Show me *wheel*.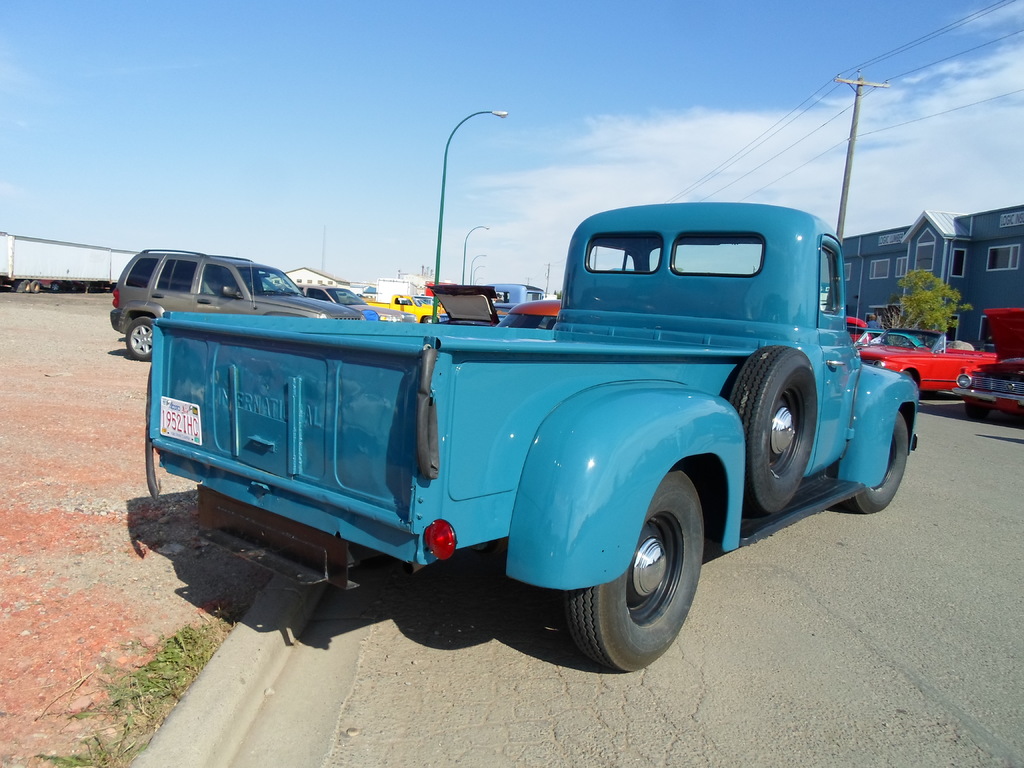
*wheel* is here: bbox=[561, 467, 707, 677].
